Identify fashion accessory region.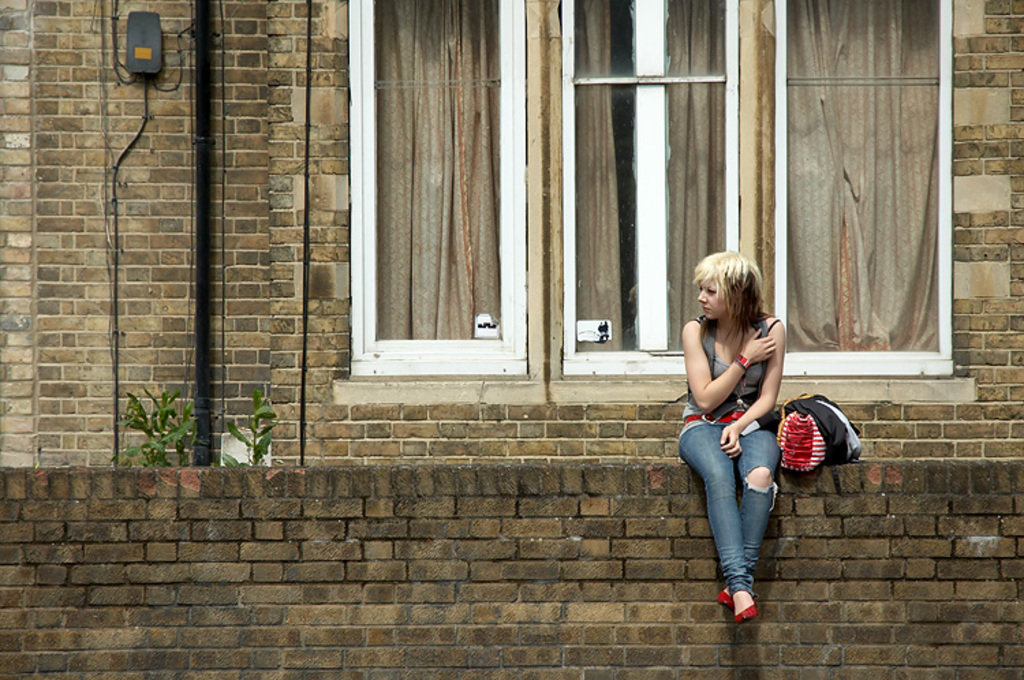
Region: x1=718, y1=587, x2=733, y2=606.
